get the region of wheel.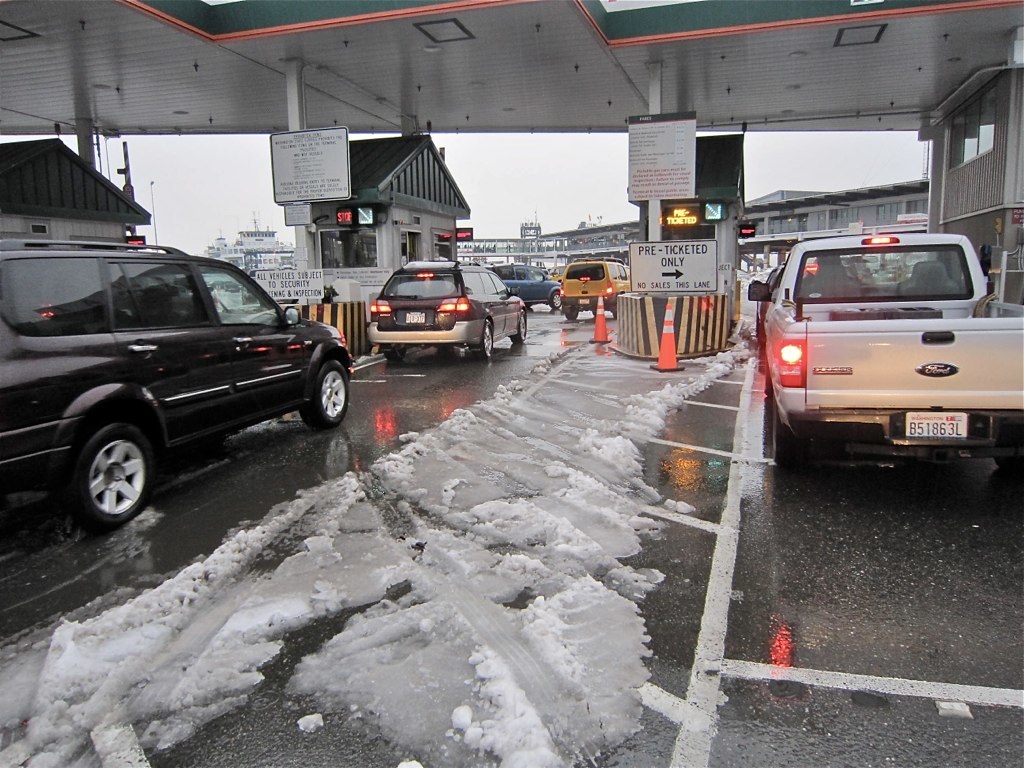
(548,292,560,312).
